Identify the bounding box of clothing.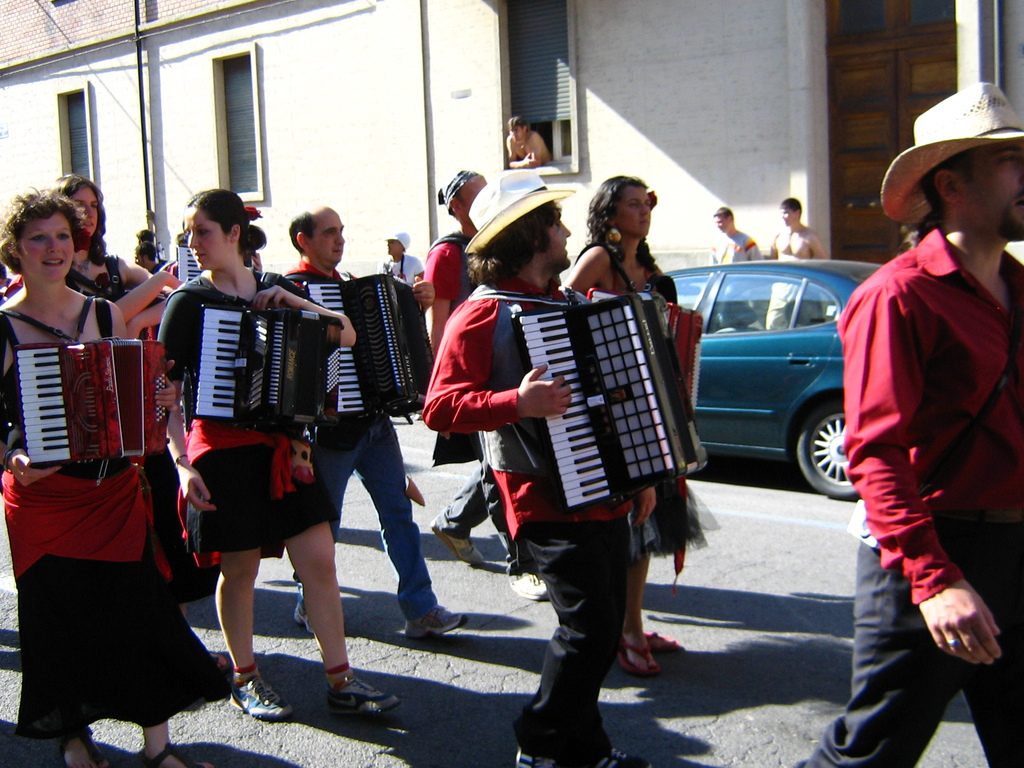
<region>767, 278, 824, 330</region>.
